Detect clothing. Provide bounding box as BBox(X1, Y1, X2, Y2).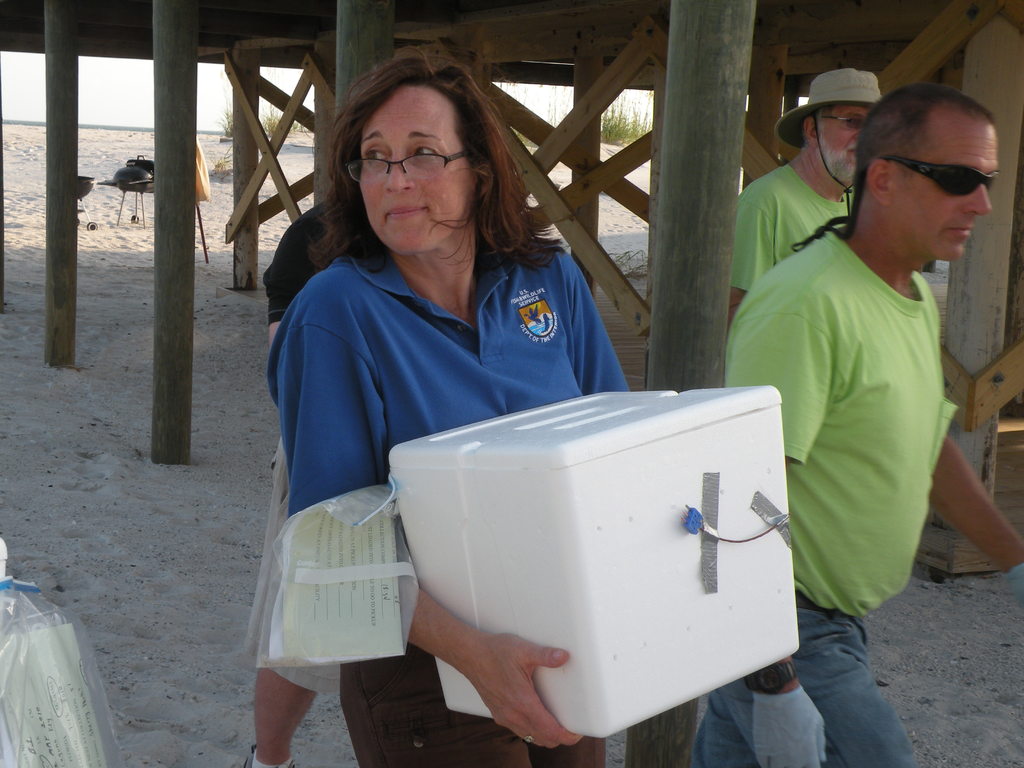
BBox(729, 162, 856, 298).
